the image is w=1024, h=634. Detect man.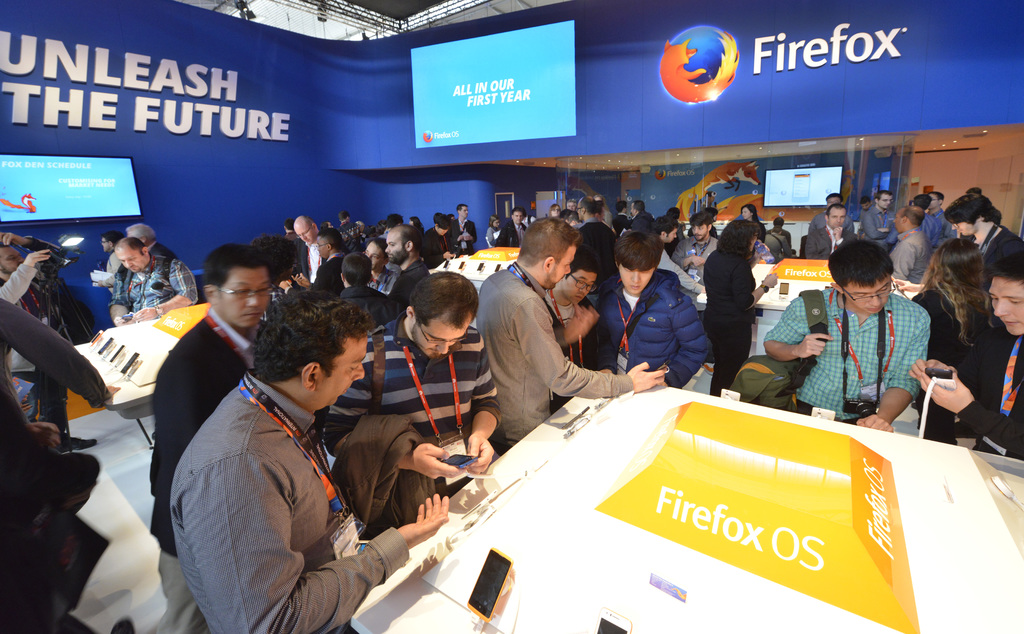
Detection: Rect(171, 288, 451, 633).
